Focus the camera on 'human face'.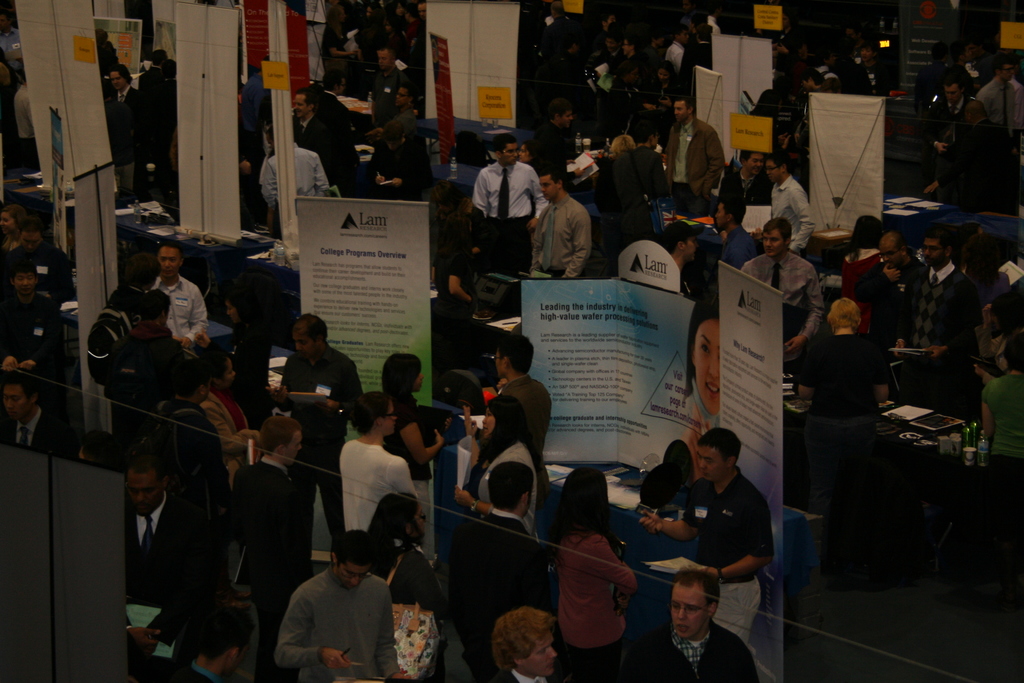
Focus region: <bbox>714, 202, 734, 229</bbox>.
